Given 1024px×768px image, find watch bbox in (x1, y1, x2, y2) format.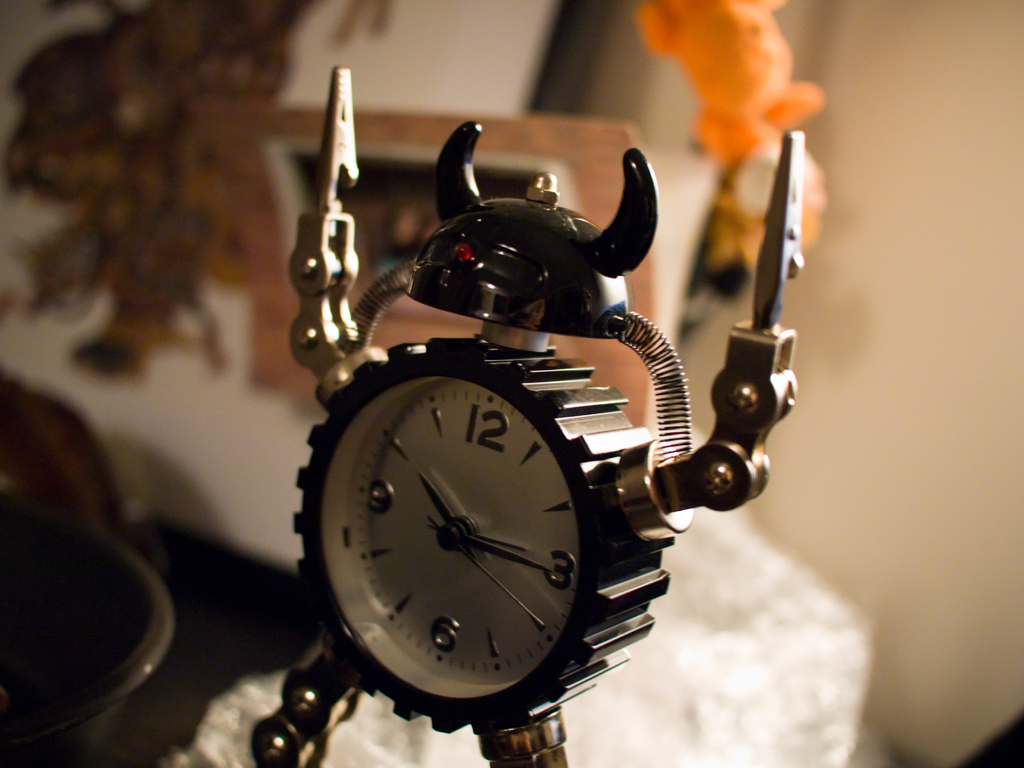
(248, 58, 802, 767).
